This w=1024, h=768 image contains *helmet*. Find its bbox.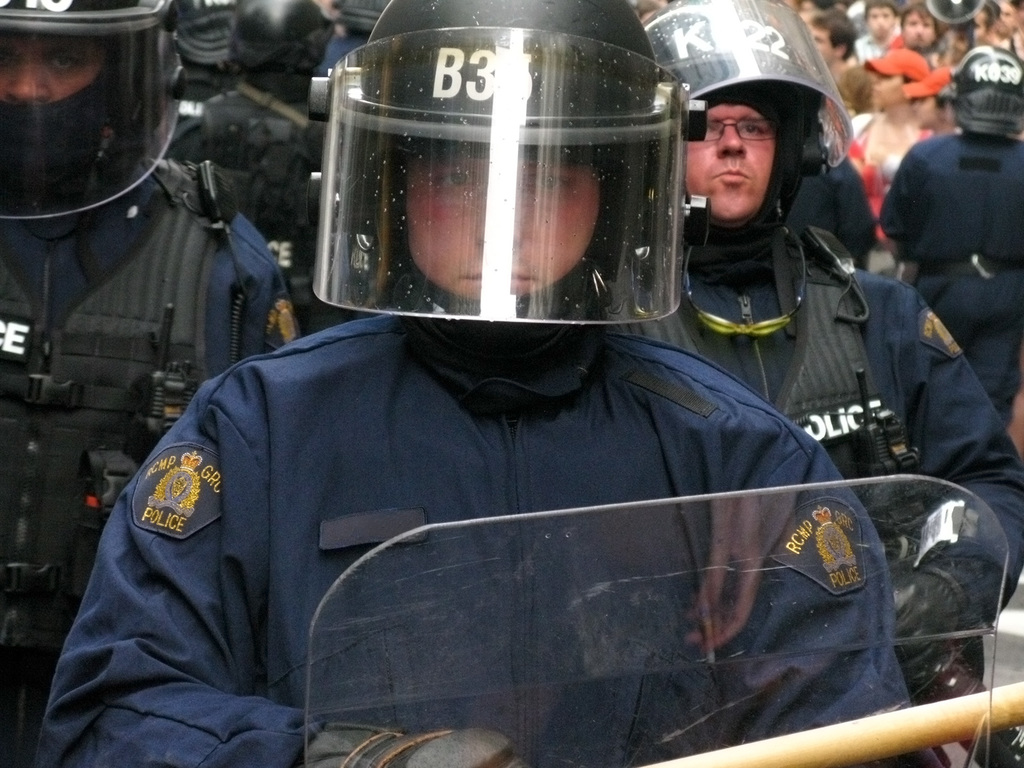
x1=666 y1=36 x2=835 y2=243.
